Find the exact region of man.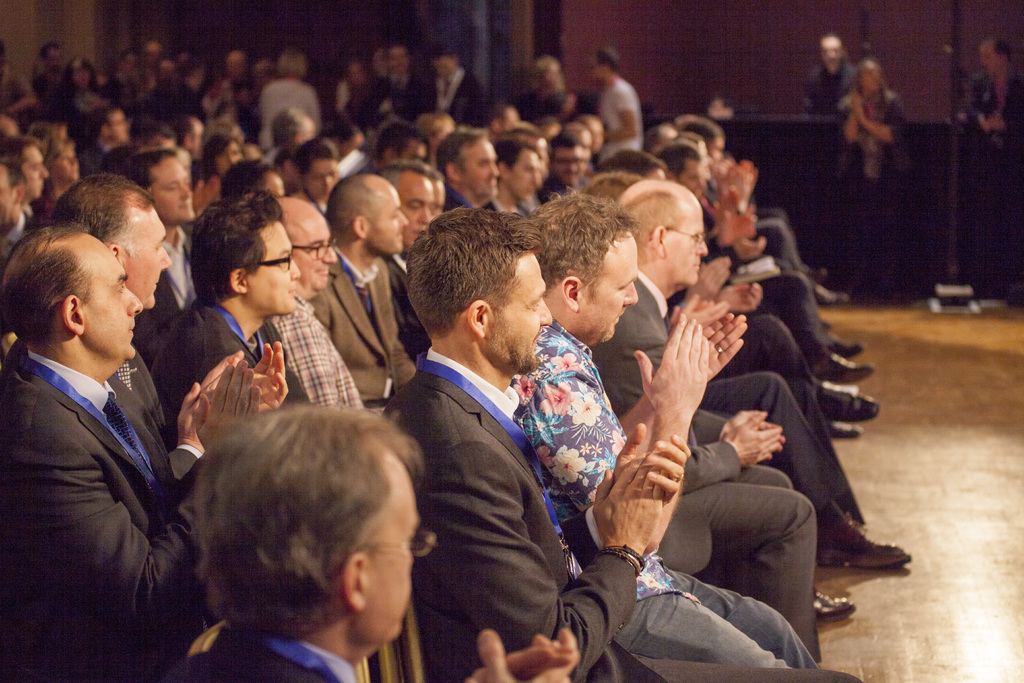
Exact region: Rect(476, 99, 538, 139).
